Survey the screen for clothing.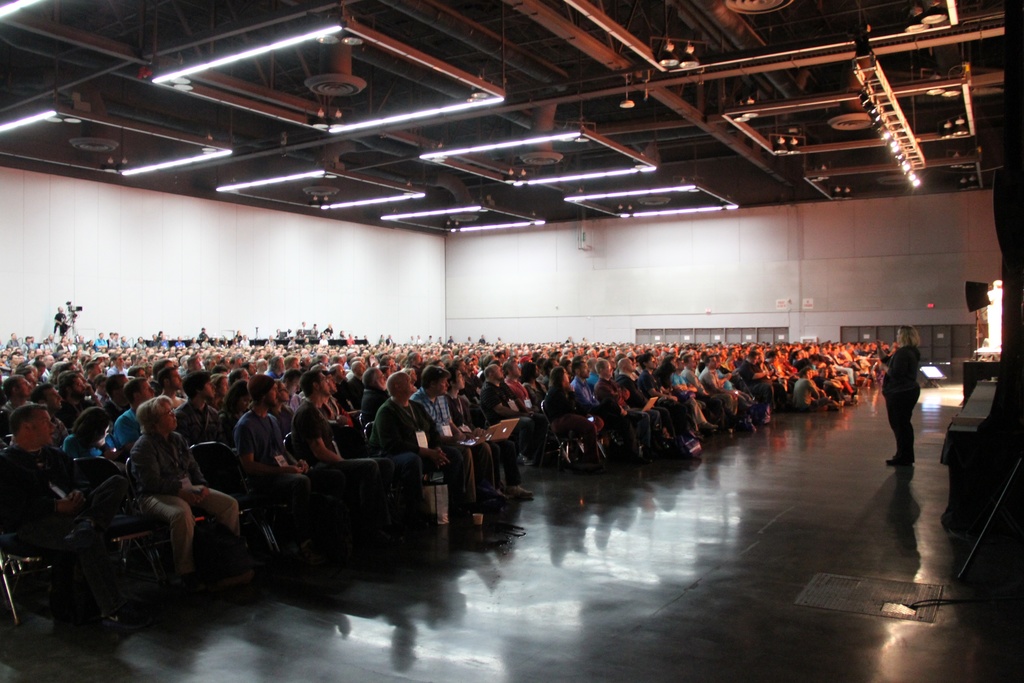
Survey found: {"x1": 231, "y1": 403, "x2": 332, "y2": 557}.
